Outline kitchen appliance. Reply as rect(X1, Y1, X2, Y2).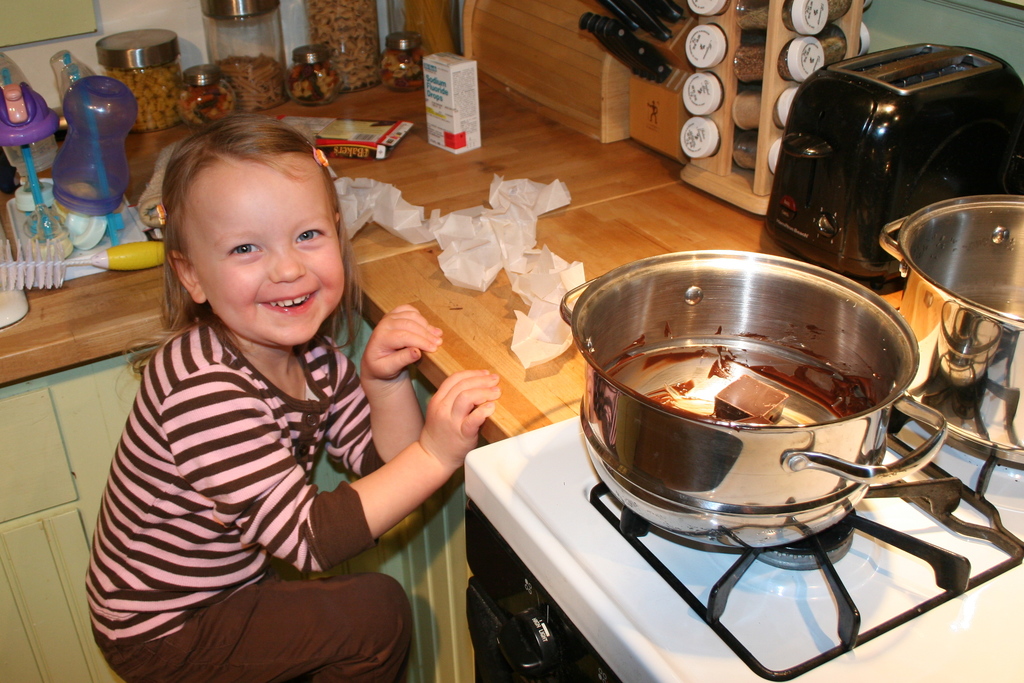
rect(200, 0, 287, 114).
